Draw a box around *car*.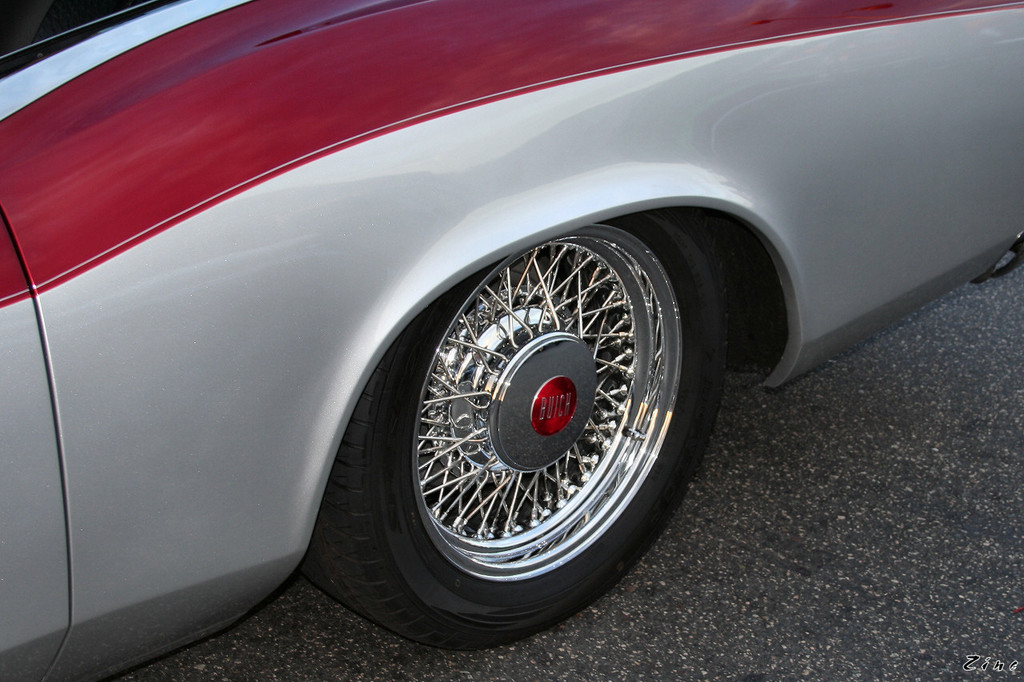
bbox=[10, 0, 1010, 652].
